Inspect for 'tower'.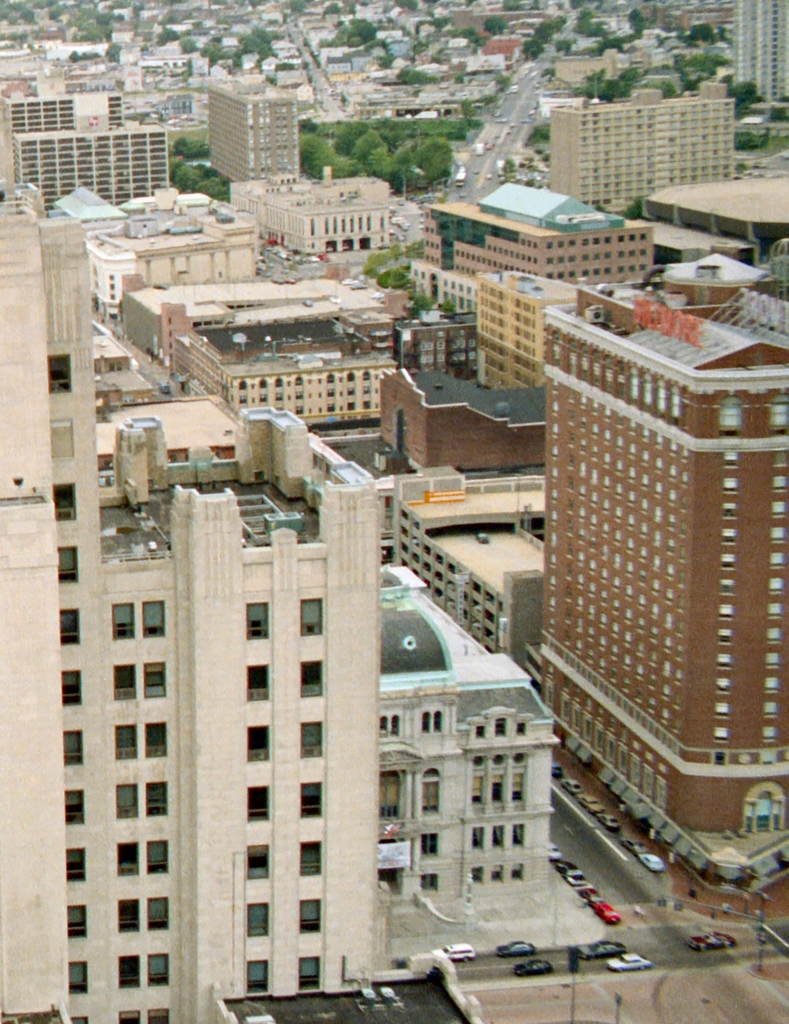
Inspection: 734, 0, 788, 116.
